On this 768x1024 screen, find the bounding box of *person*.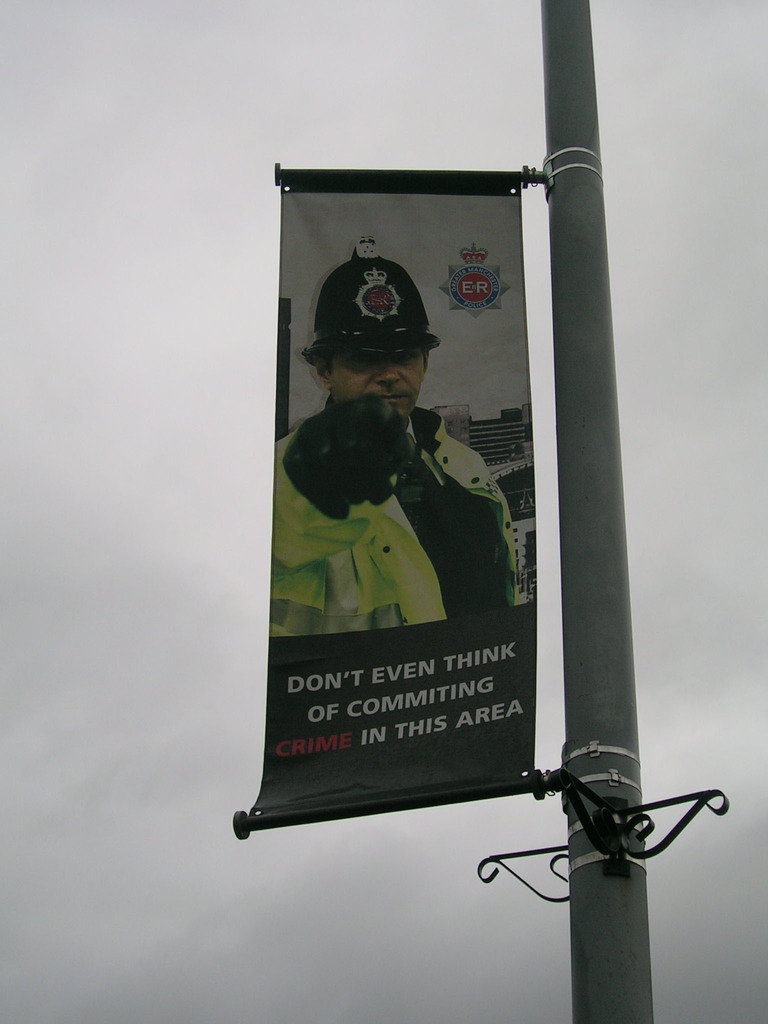
Bounding box: crop(273, 255, 527, 627).
